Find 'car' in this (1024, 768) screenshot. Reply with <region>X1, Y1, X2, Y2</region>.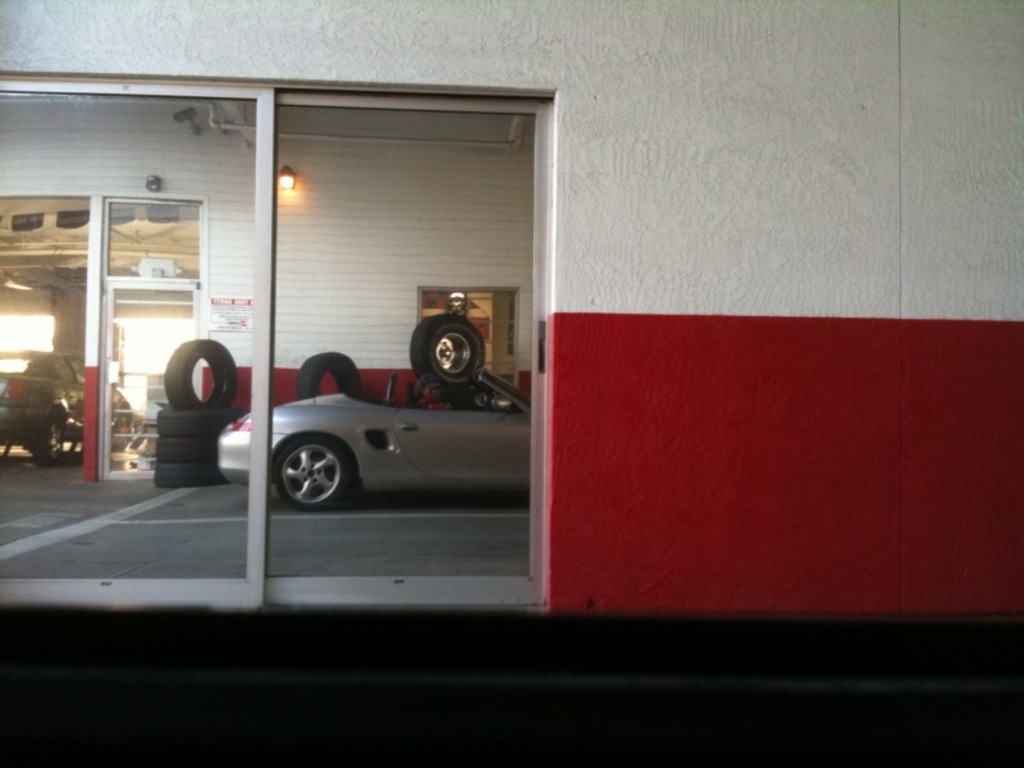
<region>0, 353, 110, 467</region>.
